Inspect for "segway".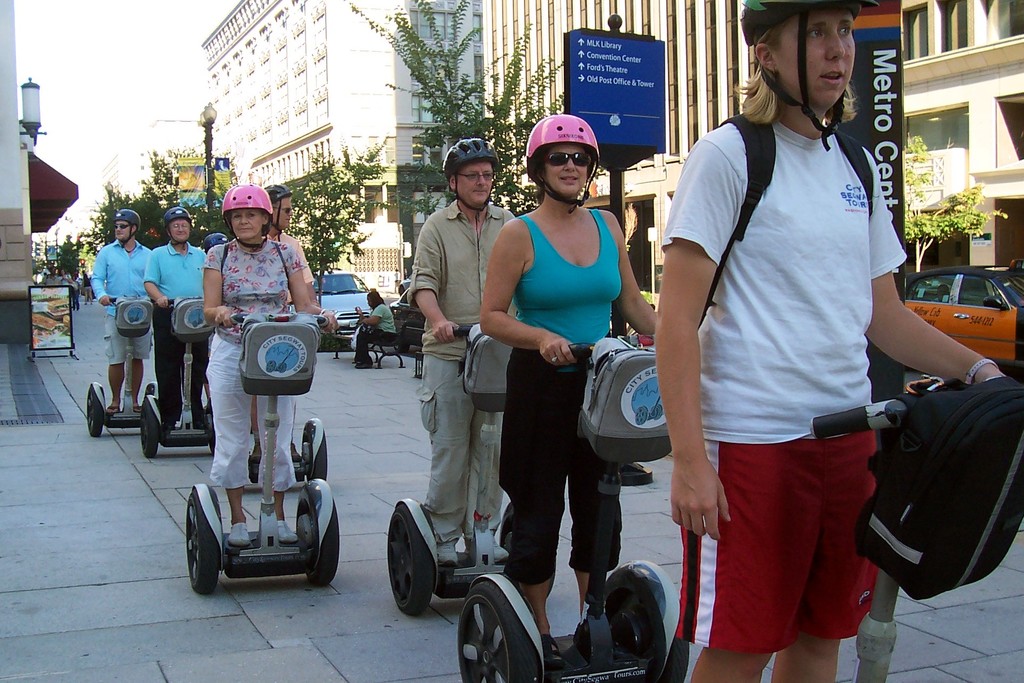
Inspection: crop(83, 292, 161, 436).
